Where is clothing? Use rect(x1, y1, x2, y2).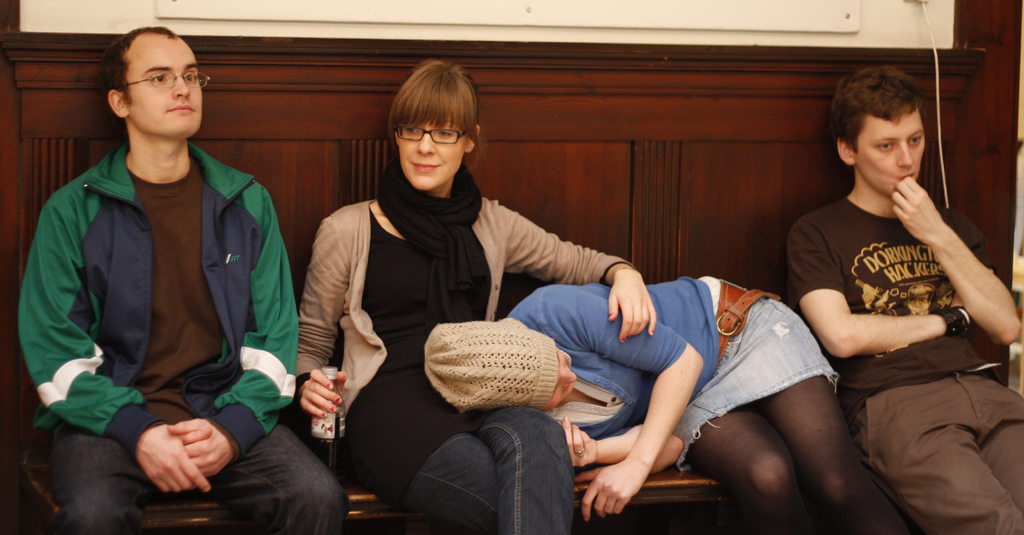
rect(779, 193, 1023, 534).
